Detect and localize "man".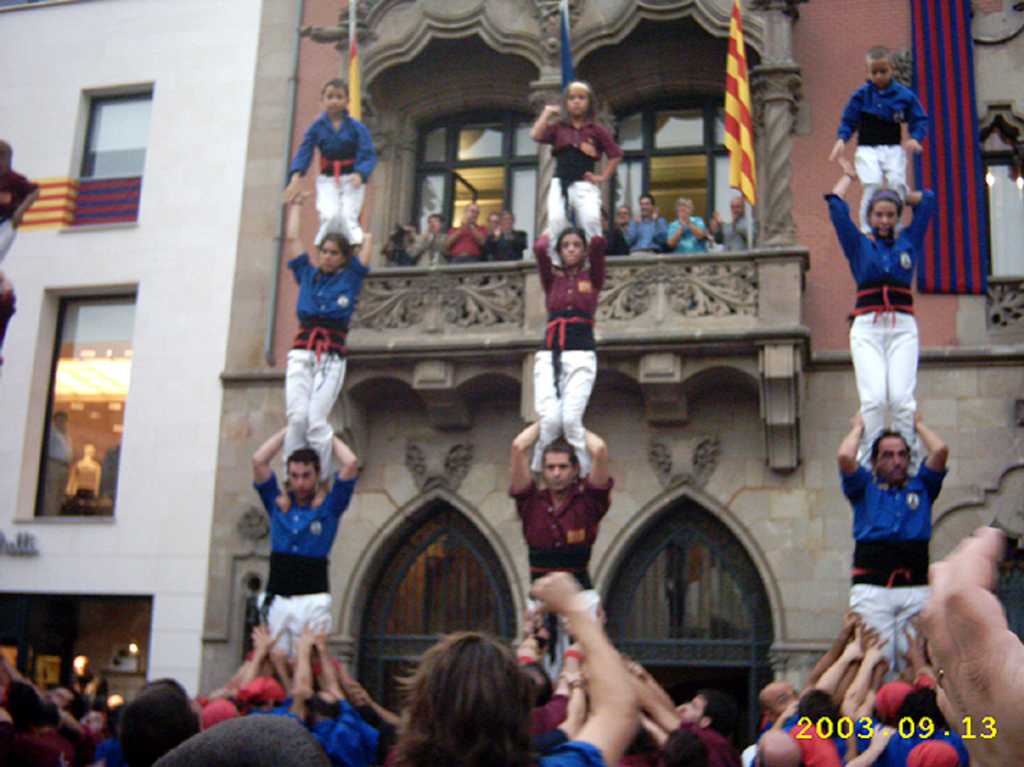
Localized at locate(0, 136, 45, 274).
